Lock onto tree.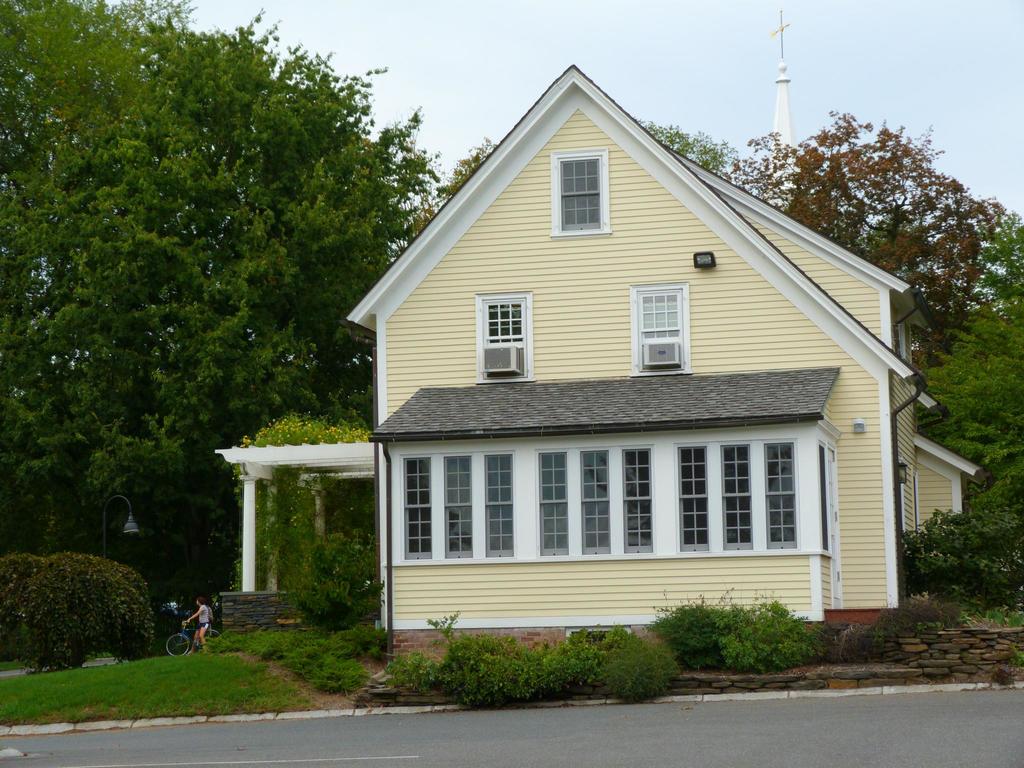
Locked: box(885, 298, 1023, 614).
